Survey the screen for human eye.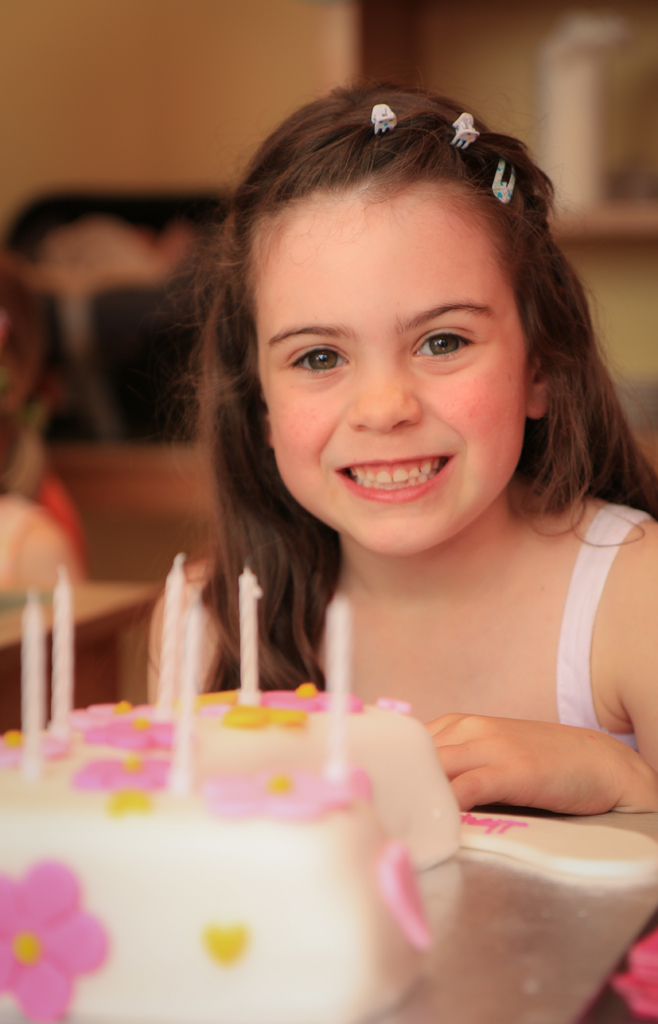
Survey found: <region>403, 326, 482, 370</region>.
